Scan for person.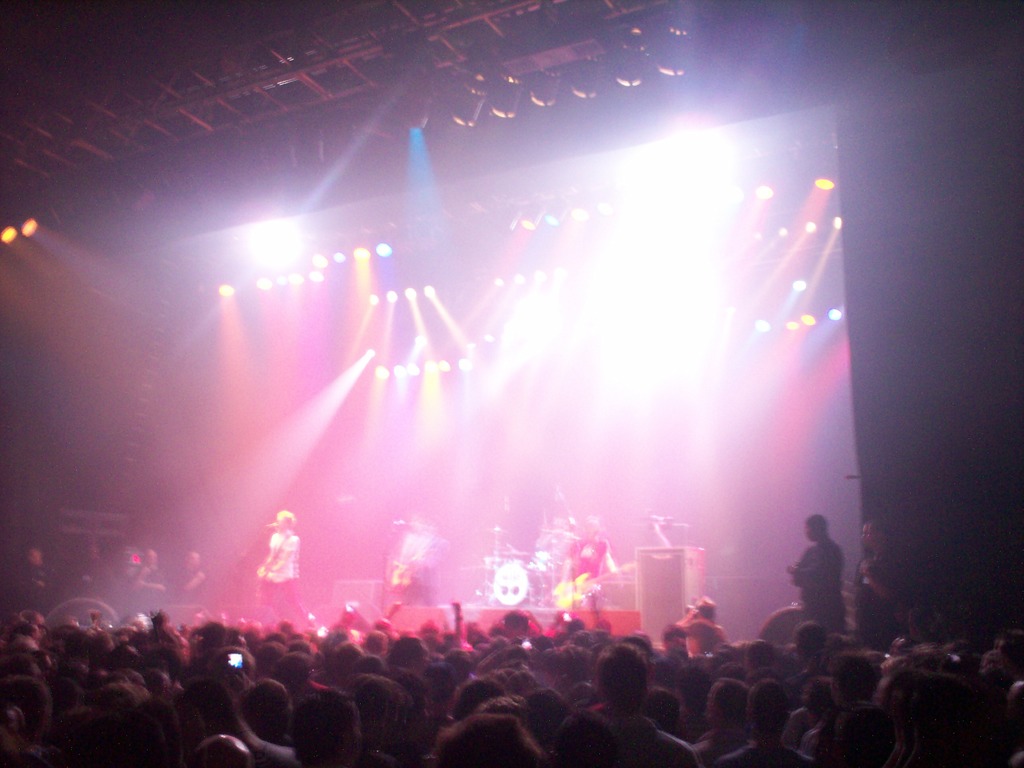
Scan result: [left=397, top=512, right=437, bottom=605].
